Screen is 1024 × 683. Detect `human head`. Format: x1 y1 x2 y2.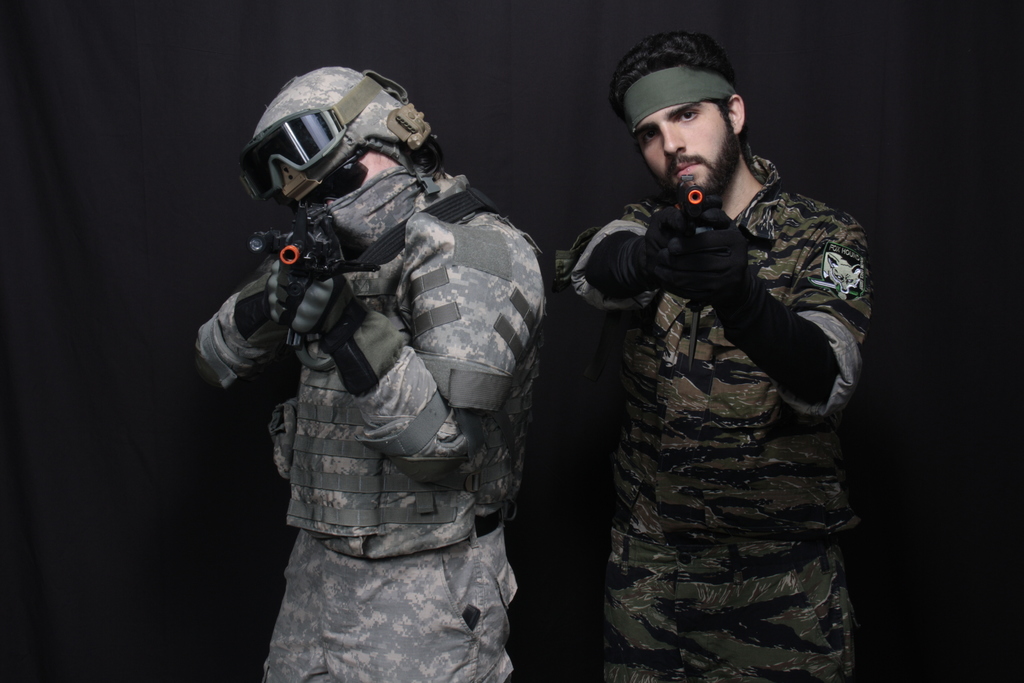
601 27 753 173.
